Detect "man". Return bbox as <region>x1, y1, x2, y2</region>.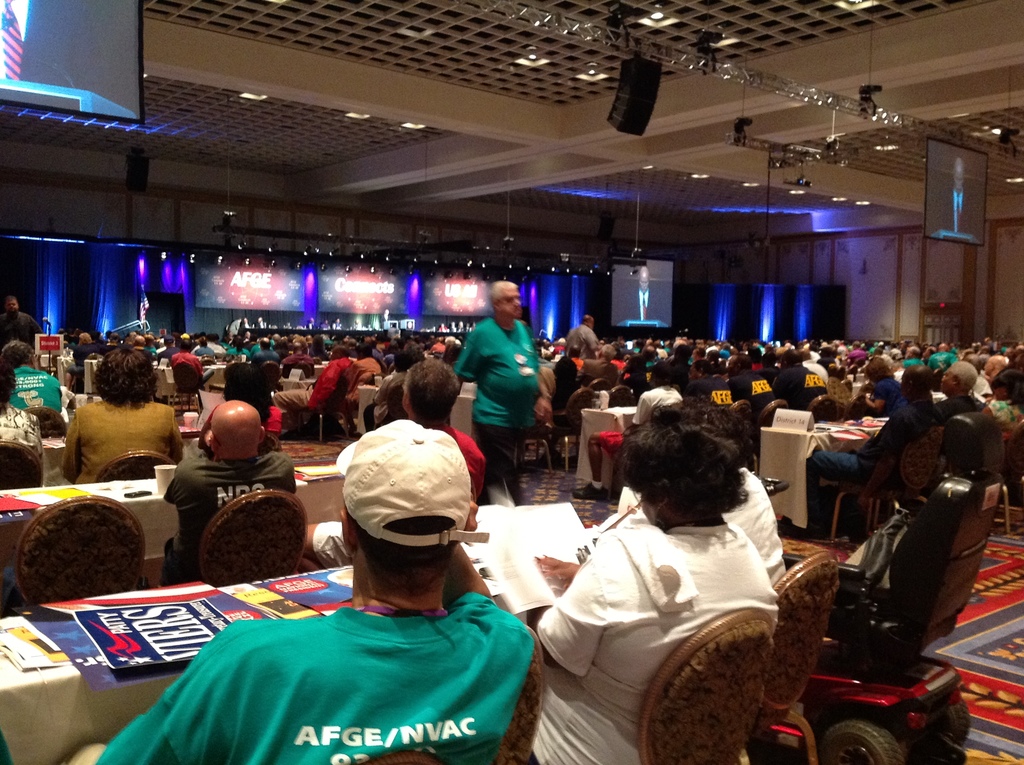
<region>588, 366, 676, 500</region>.
